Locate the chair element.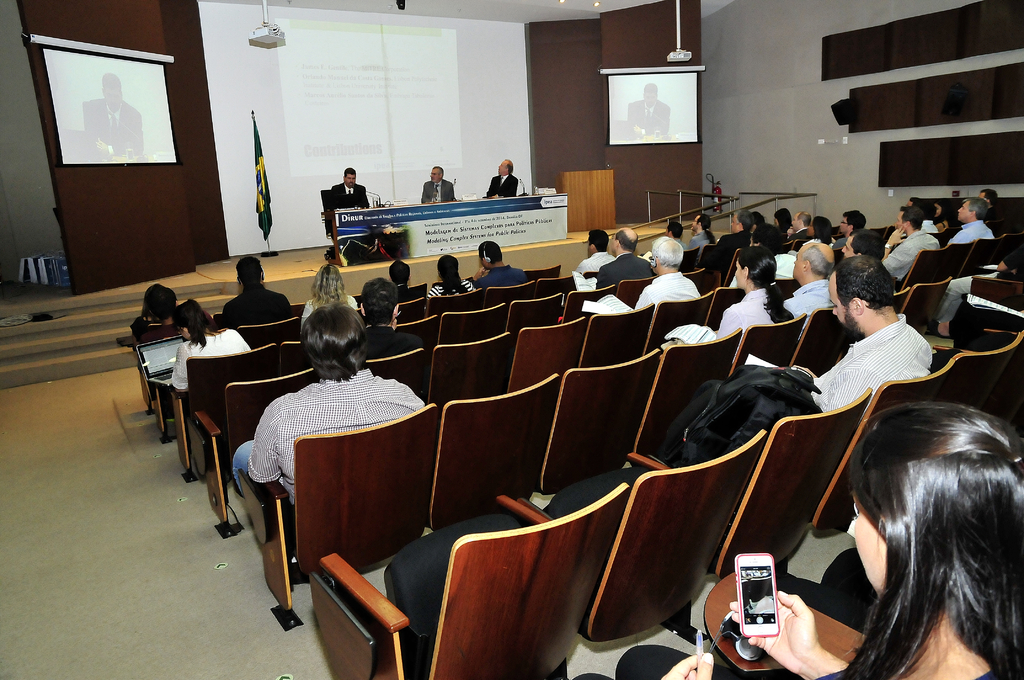
Element bbox: Rect(681, 268, 710, 294).
